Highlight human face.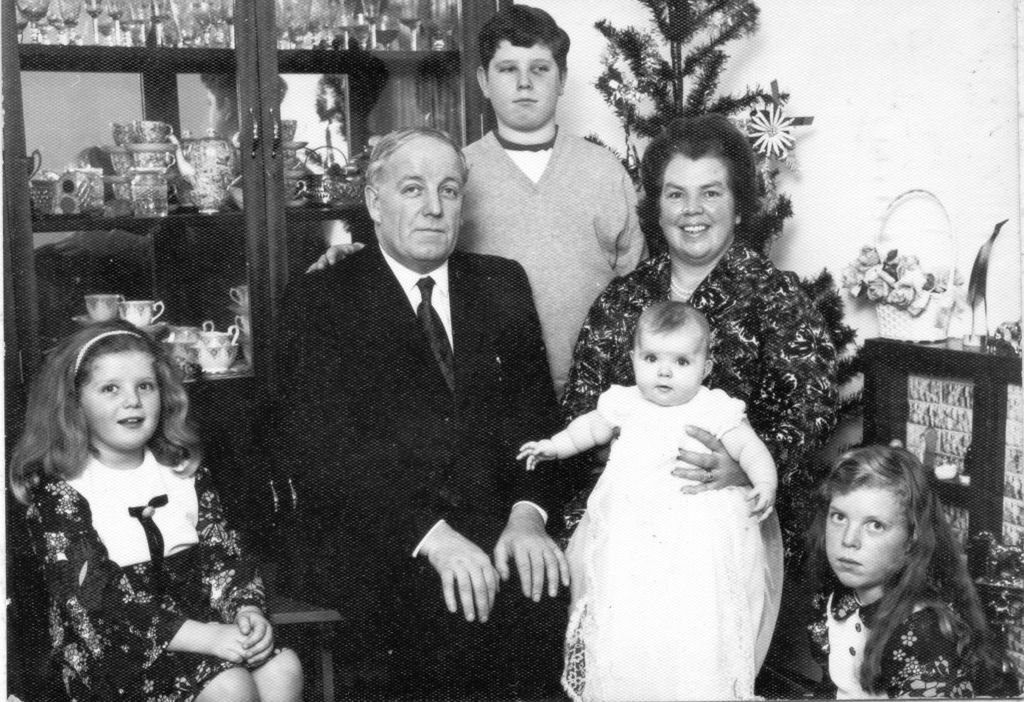
Highlighted region: box=[83, 349, 161, 451].
